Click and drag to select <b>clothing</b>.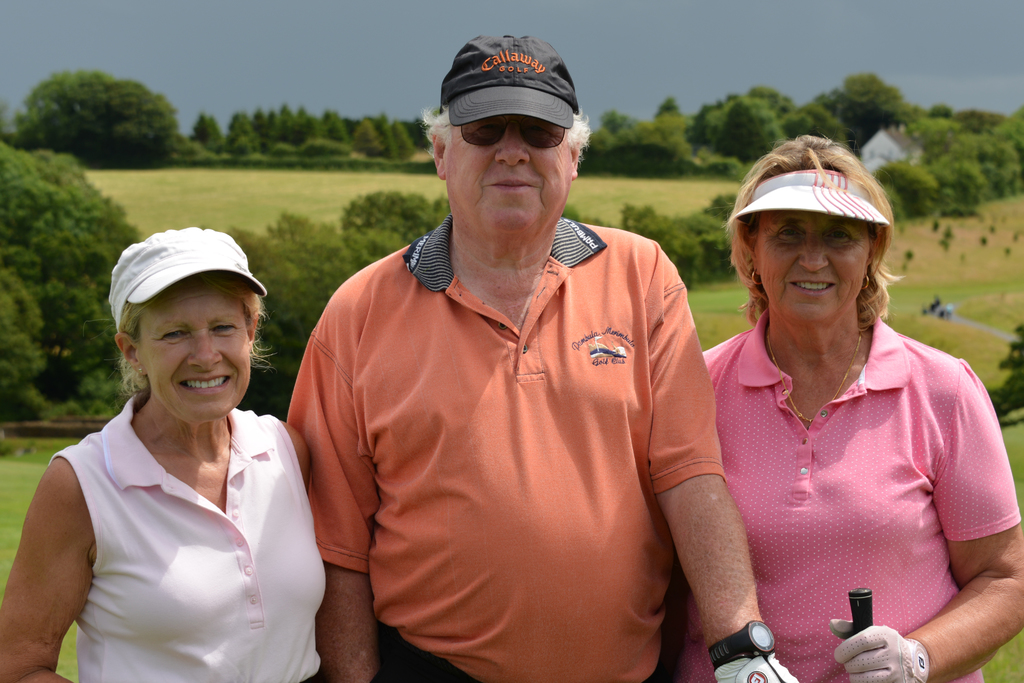
Selection: {"left": 46, "top": 389, "right": 331, "bottom": 682}.
